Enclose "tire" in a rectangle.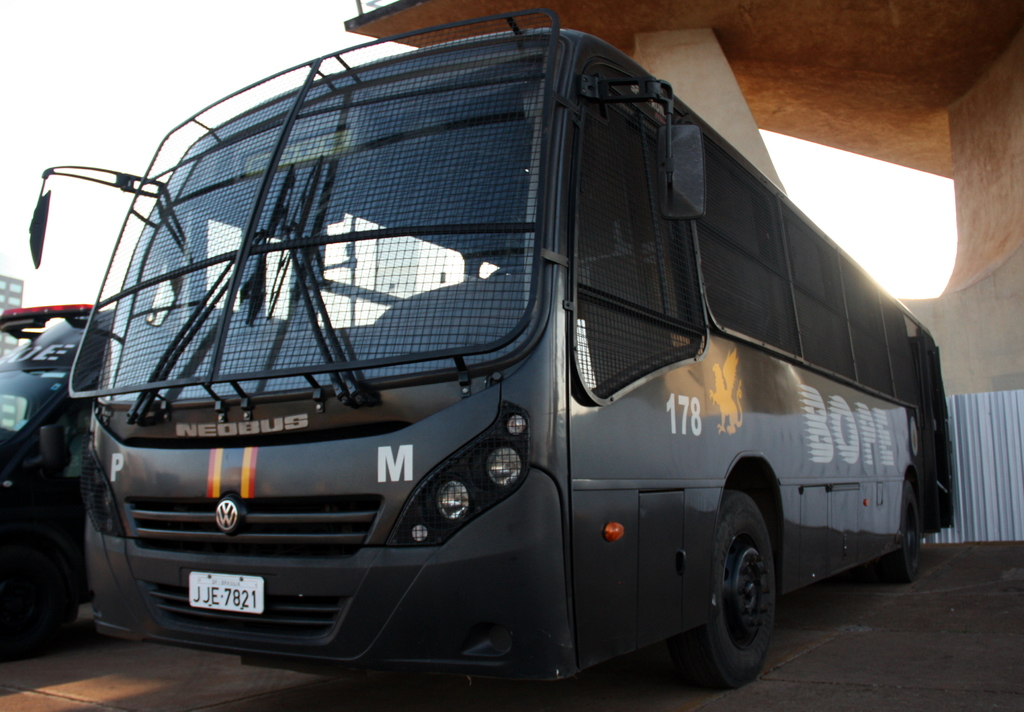
pyautogui.locateOnScreen(686, 498, 789, 698).
